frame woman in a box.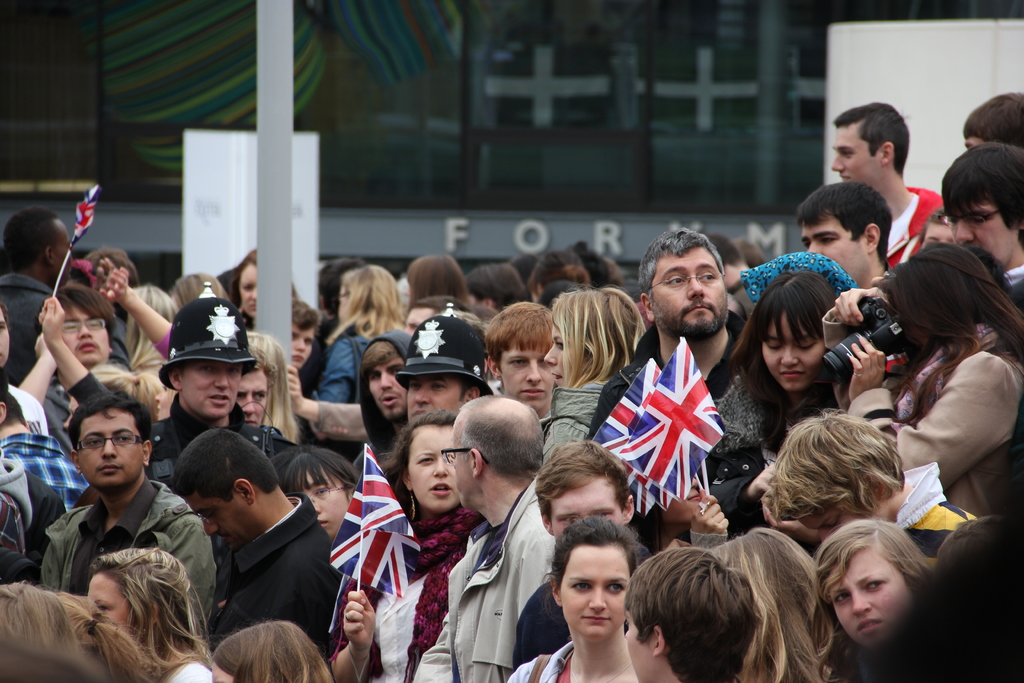
x1=150, y1=374, x2=180, y2=428.
